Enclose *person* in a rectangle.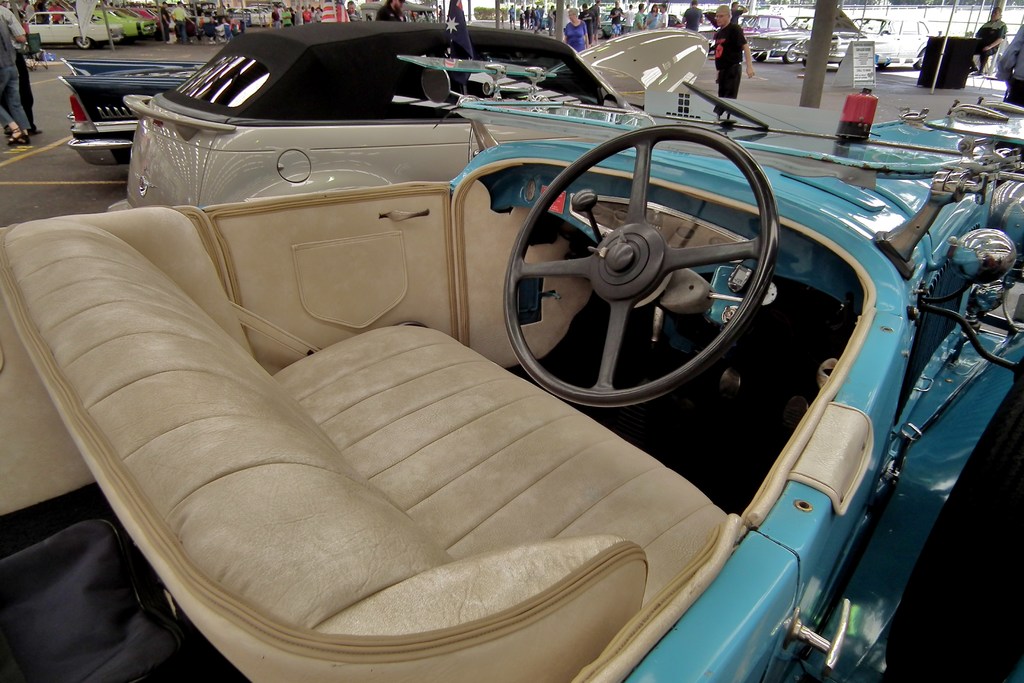
Rect(708, 17, 762, 120).
